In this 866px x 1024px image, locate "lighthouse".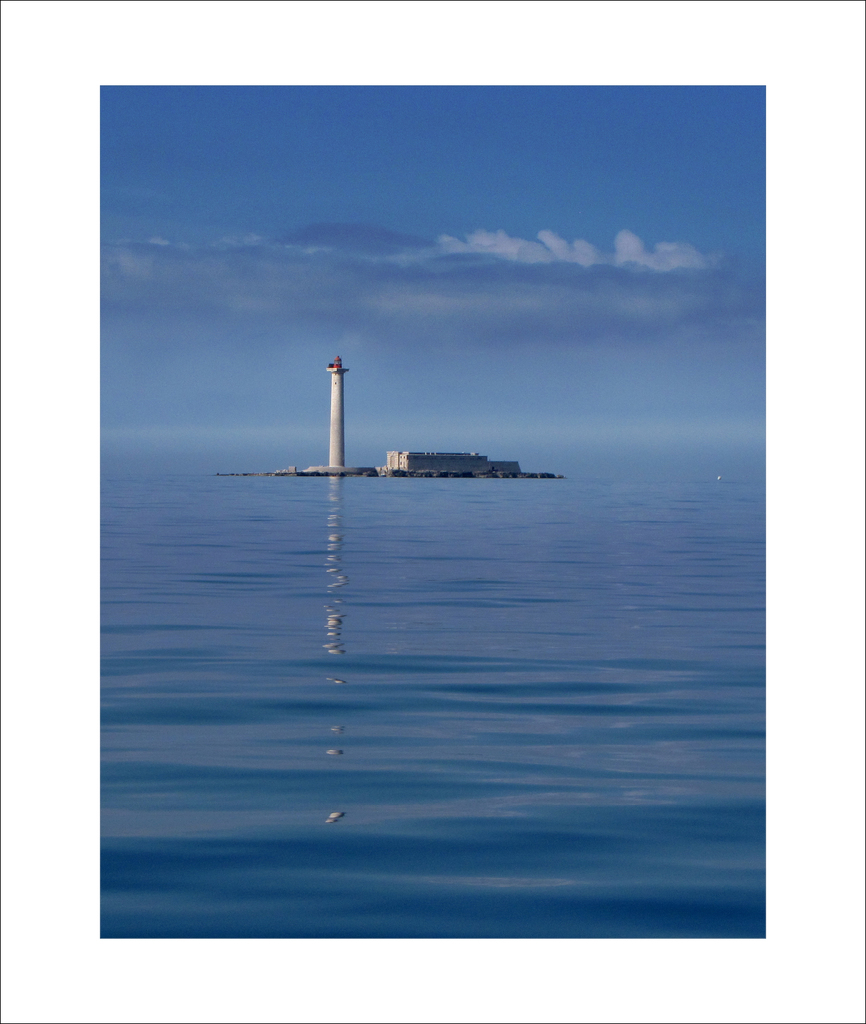
Bounding box: rect(324, 355, 350, 467).
